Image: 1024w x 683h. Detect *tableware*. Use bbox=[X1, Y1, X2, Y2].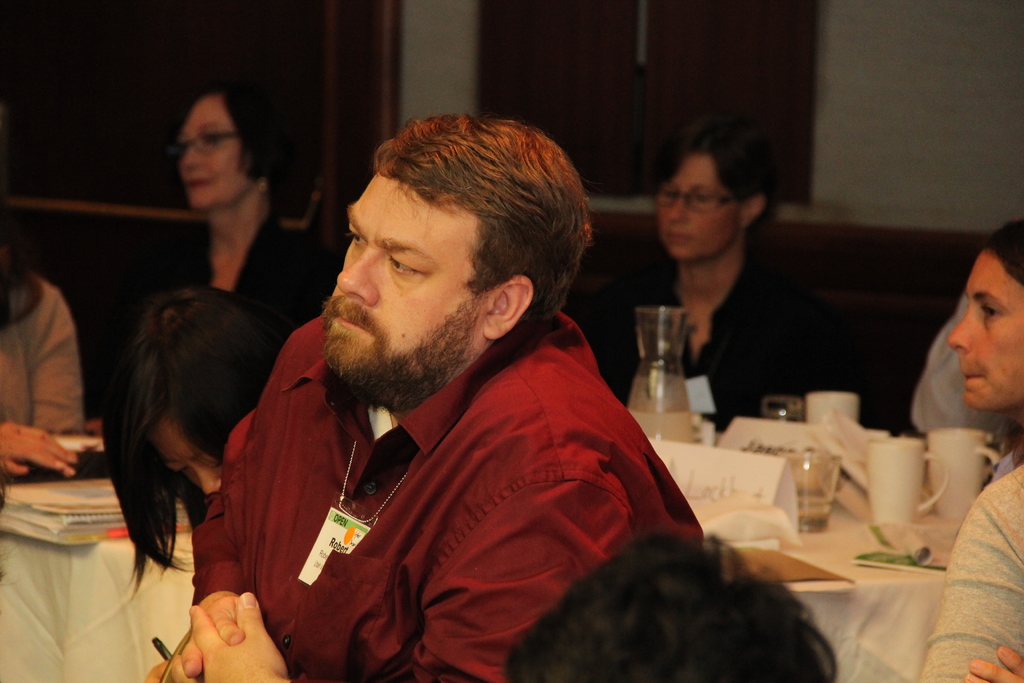
bbox=[778, 451, 840, 545].
